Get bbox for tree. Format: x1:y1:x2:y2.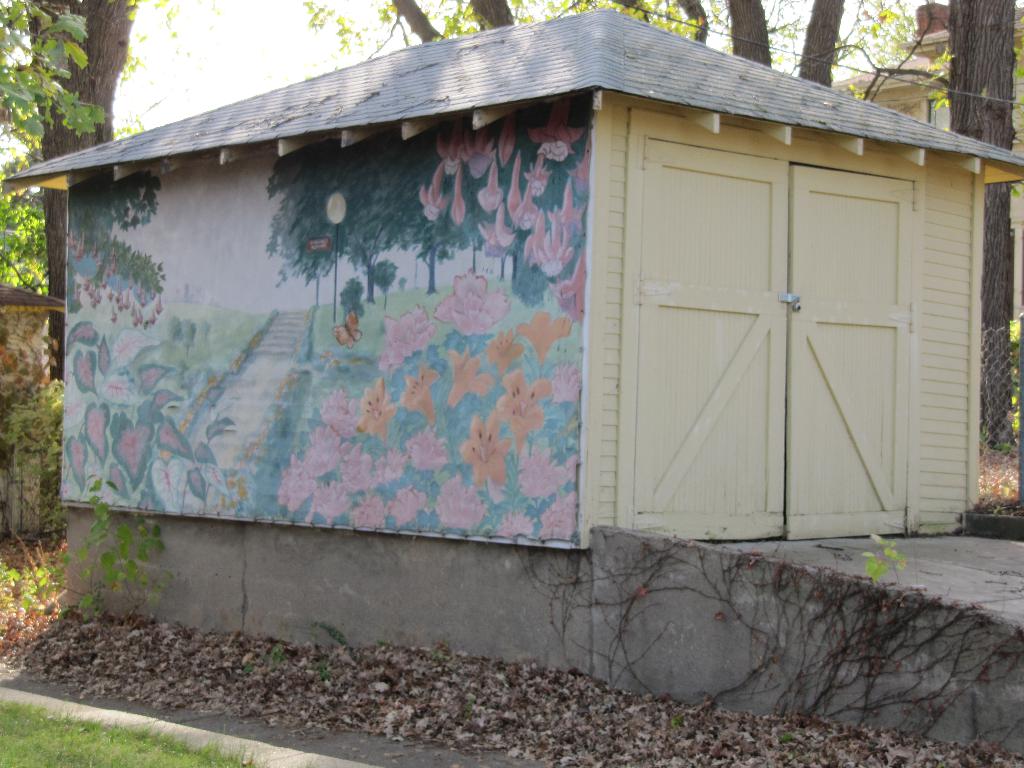
0:0:159:396.
